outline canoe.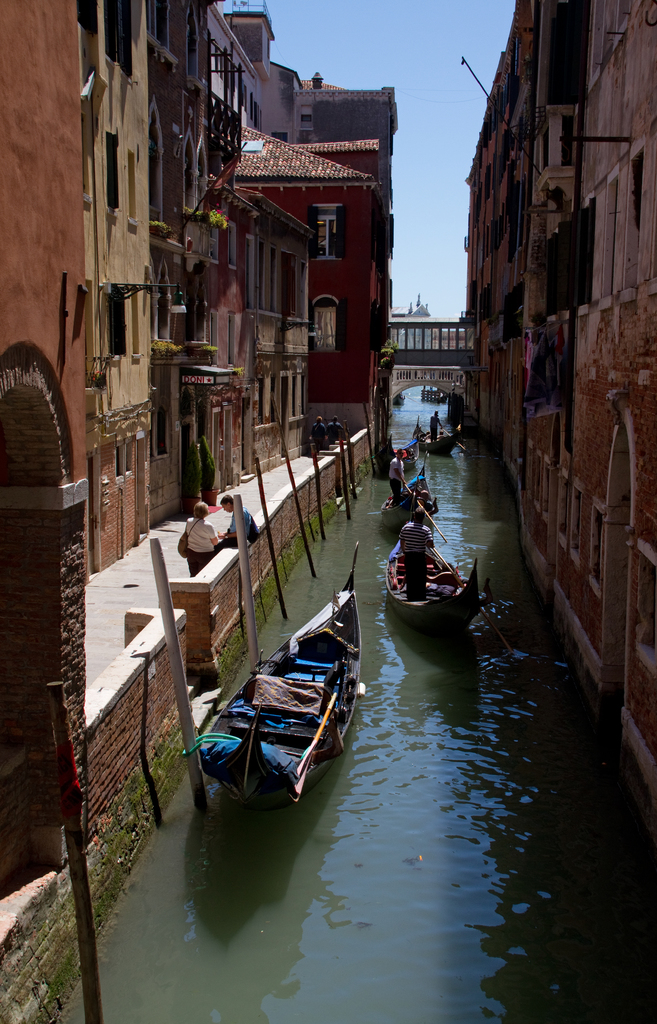
Outline: l=382, t=436, r=425, b=469.
